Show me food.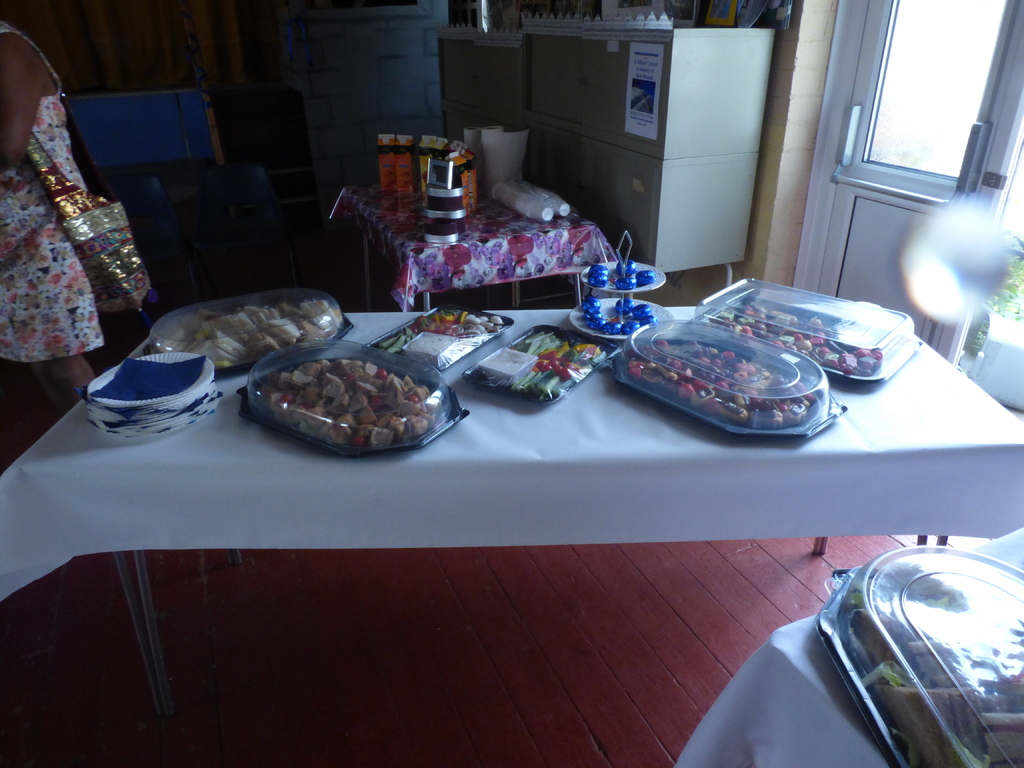
food is here: rect(471, 324, 604, 400).
